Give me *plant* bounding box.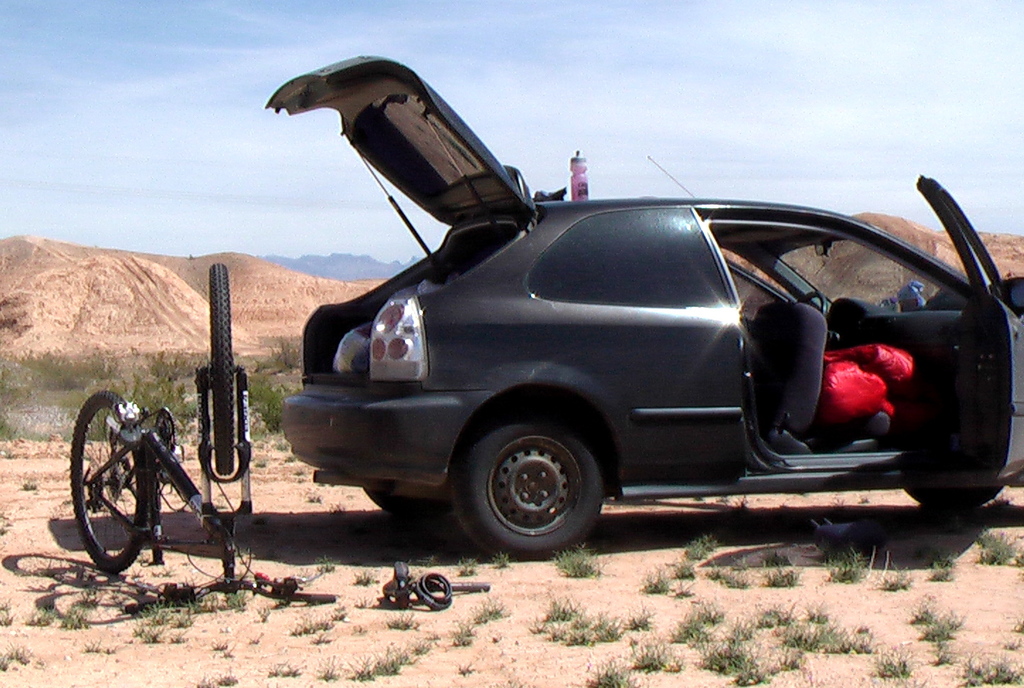
359:597:369:607.
